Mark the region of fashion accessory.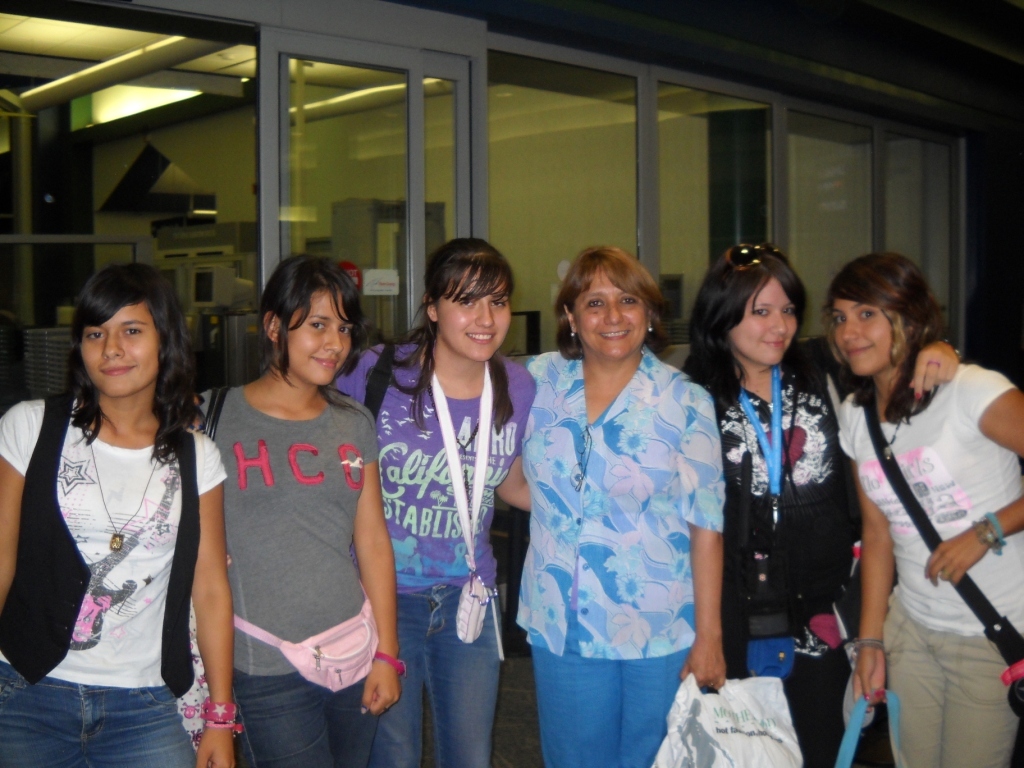
Region: <bbox>206, 698, 238, 722</bbox>.
